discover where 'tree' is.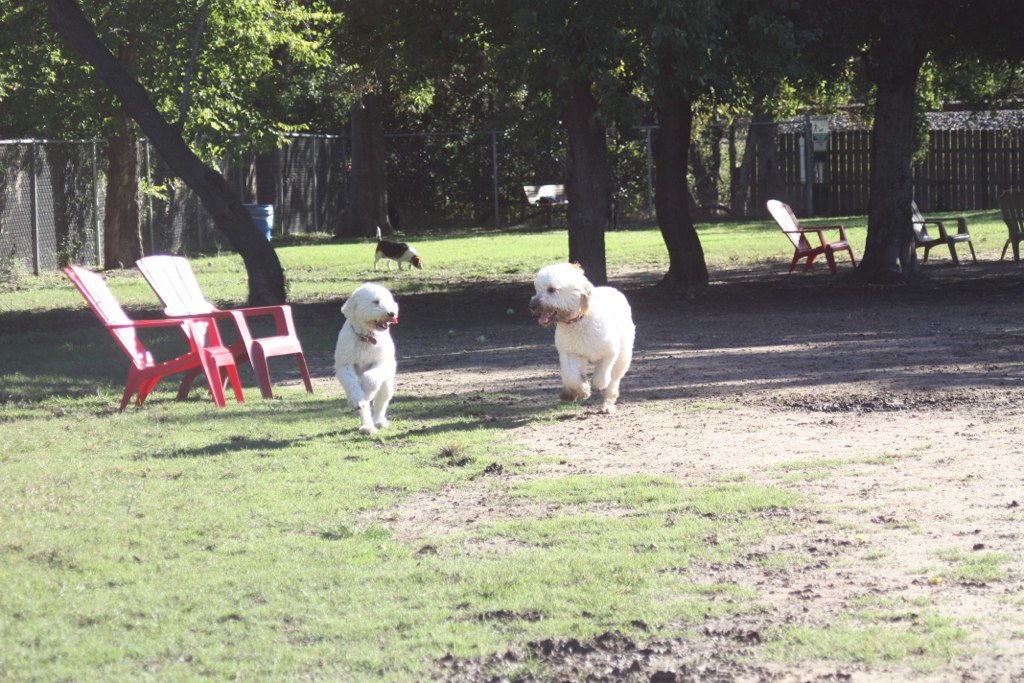
Discovered at [336,6,546,242].
